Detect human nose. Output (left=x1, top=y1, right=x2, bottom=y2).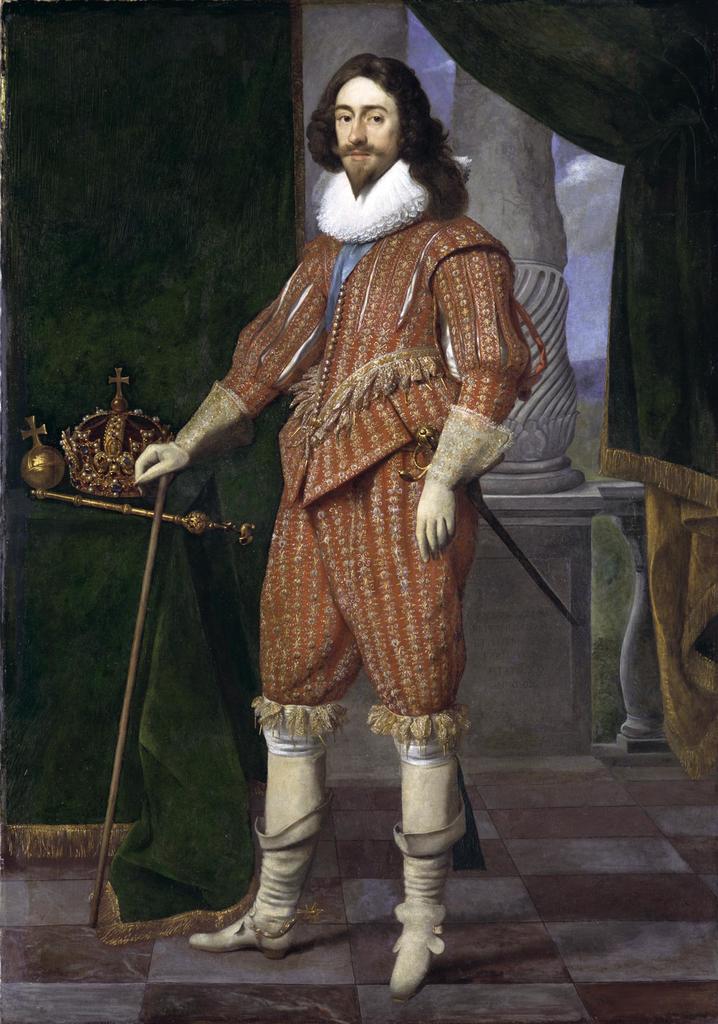
(left=349, top=115, right=367, bottom=147).
